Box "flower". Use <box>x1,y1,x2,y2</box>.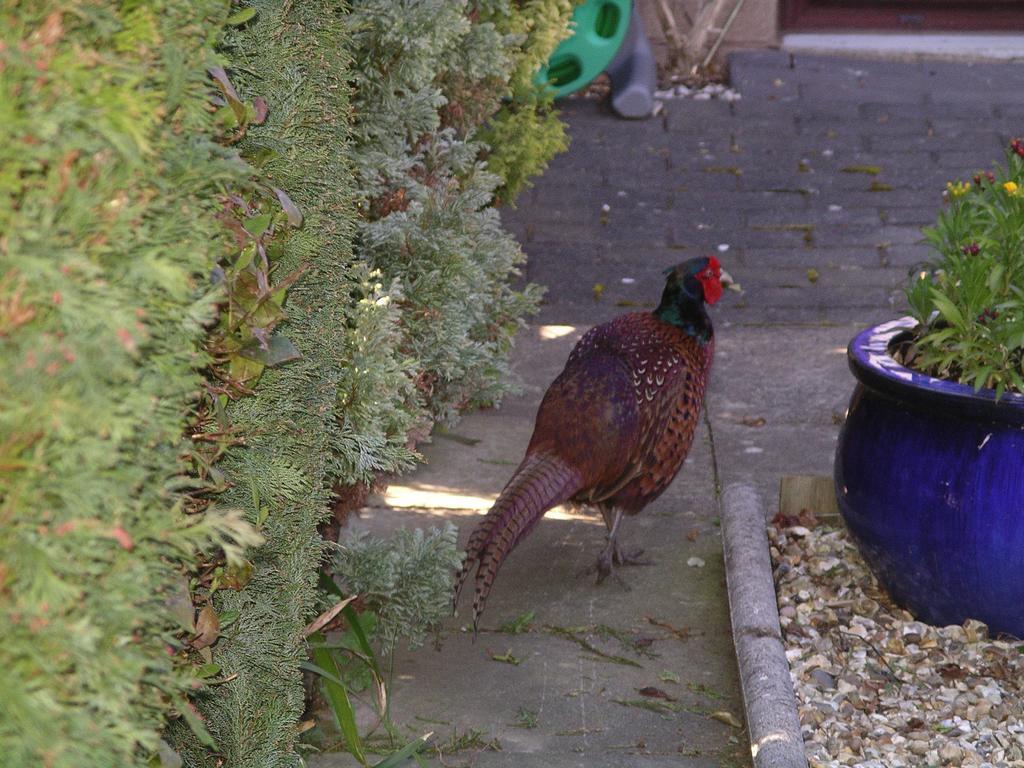
<box>999,179,1023,198</box>.
